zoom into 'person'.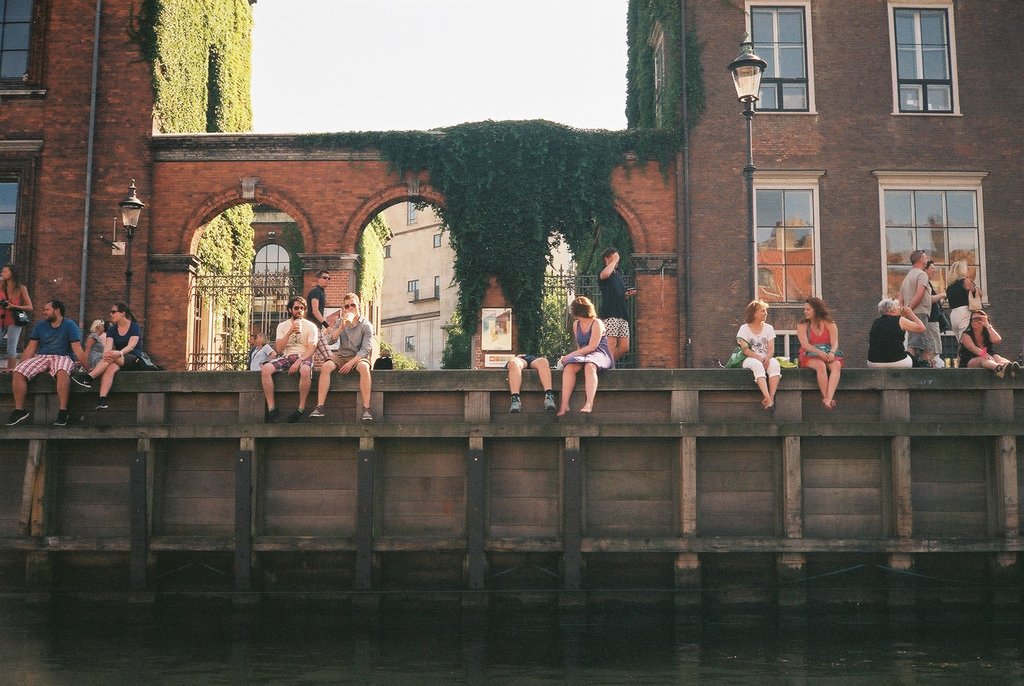
Zoom target: {"left": 0, "top": 300, "right": 90, "bottom": 425}.
